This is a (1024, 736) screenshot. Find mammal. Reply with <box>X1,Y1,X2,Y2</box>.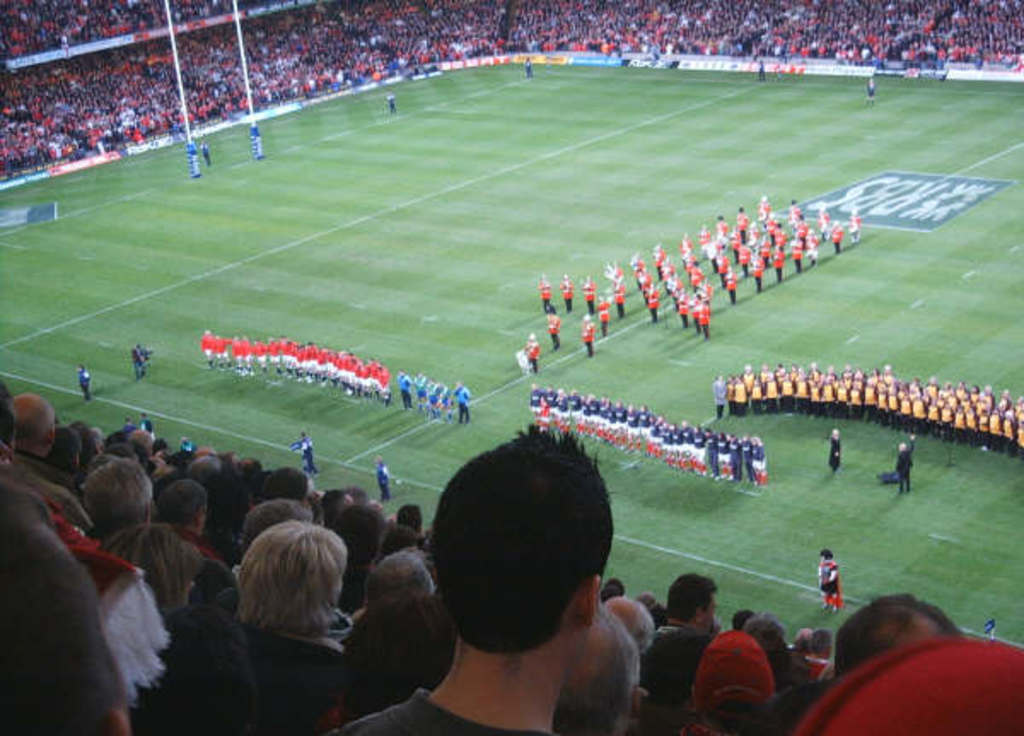
<box>717,217,727,251</box>.
